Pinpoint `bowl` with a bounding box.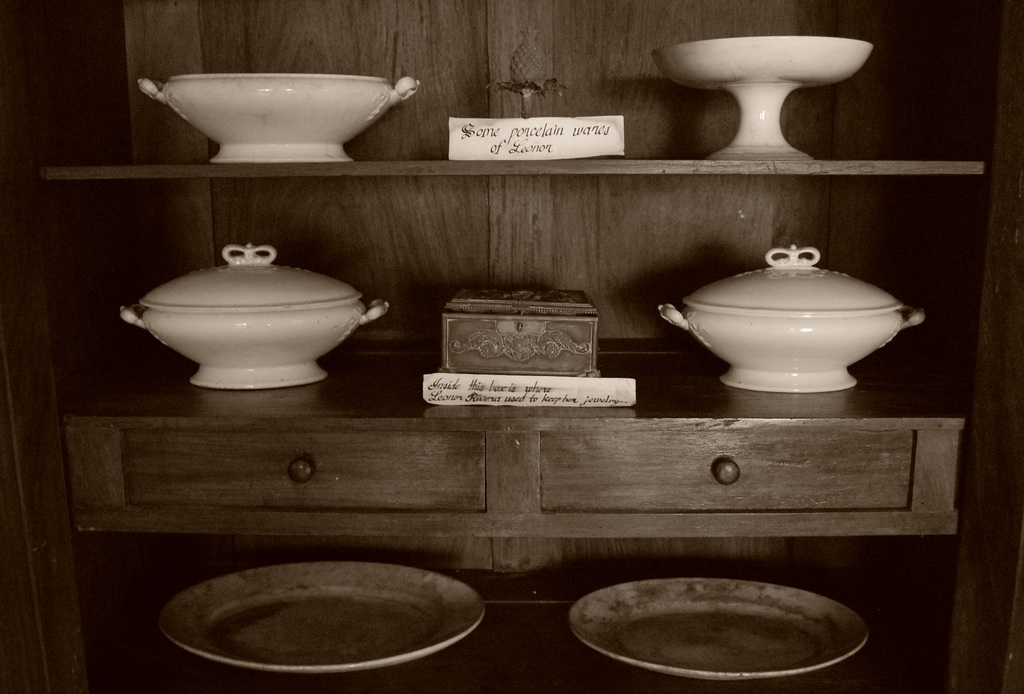
box(580, 580, 874, 688).
